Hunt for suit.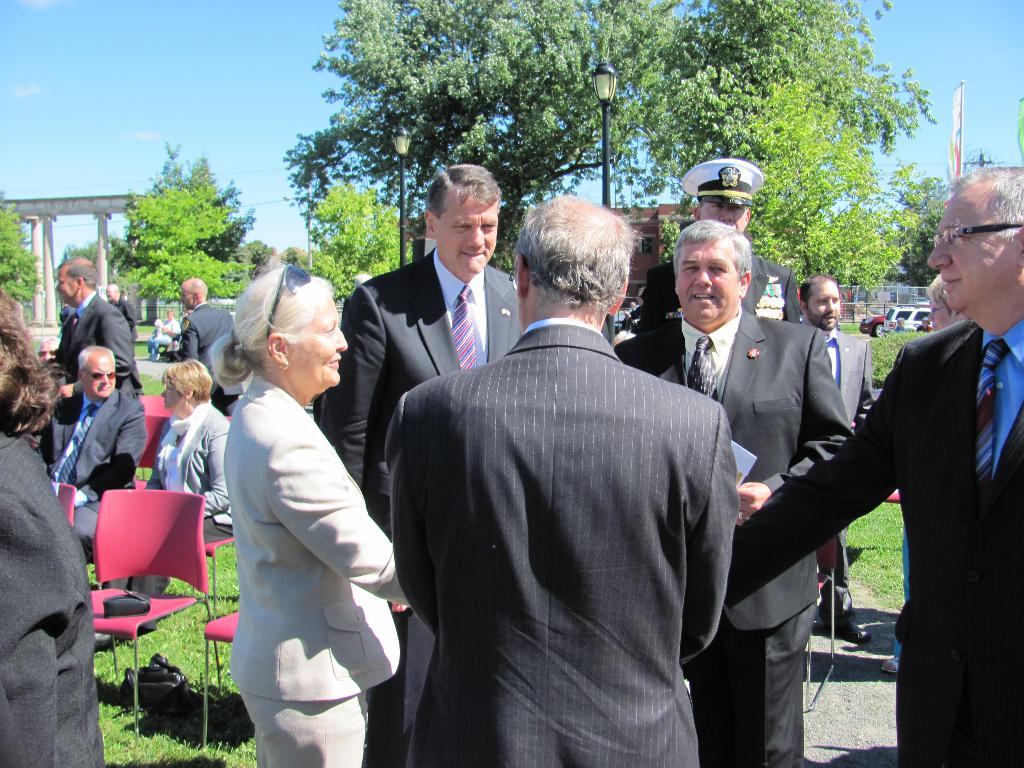
Hunted down at <region>630, 250, 805, 331</region>.
